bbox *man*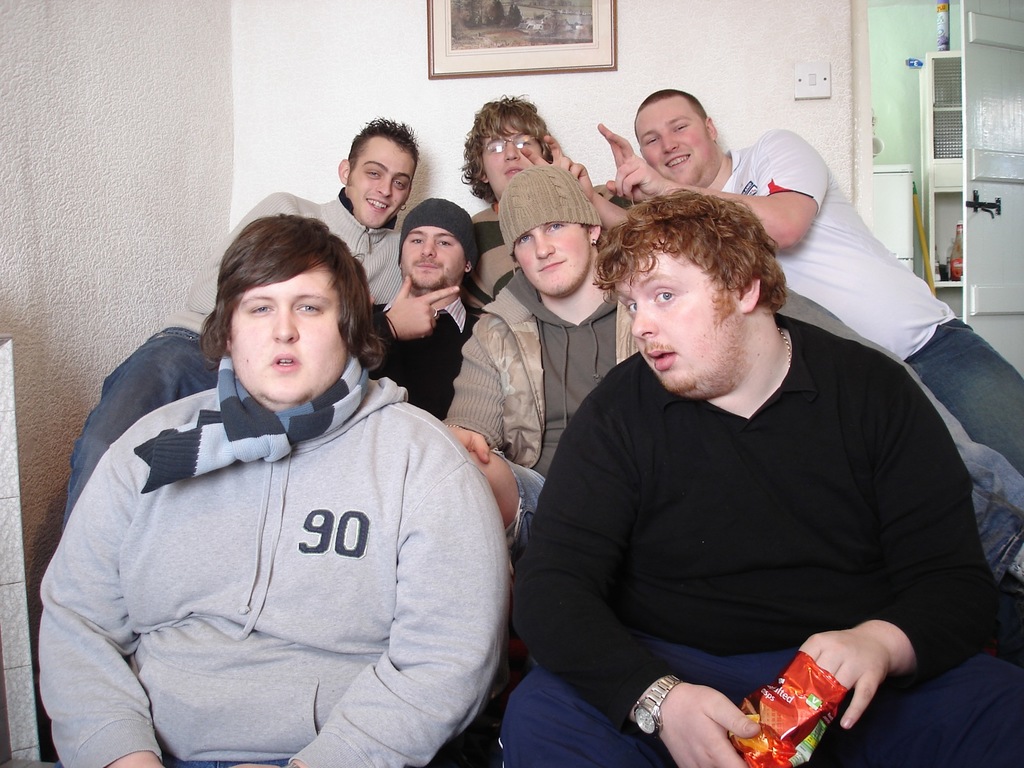
<box>442,163,642,548</box>
